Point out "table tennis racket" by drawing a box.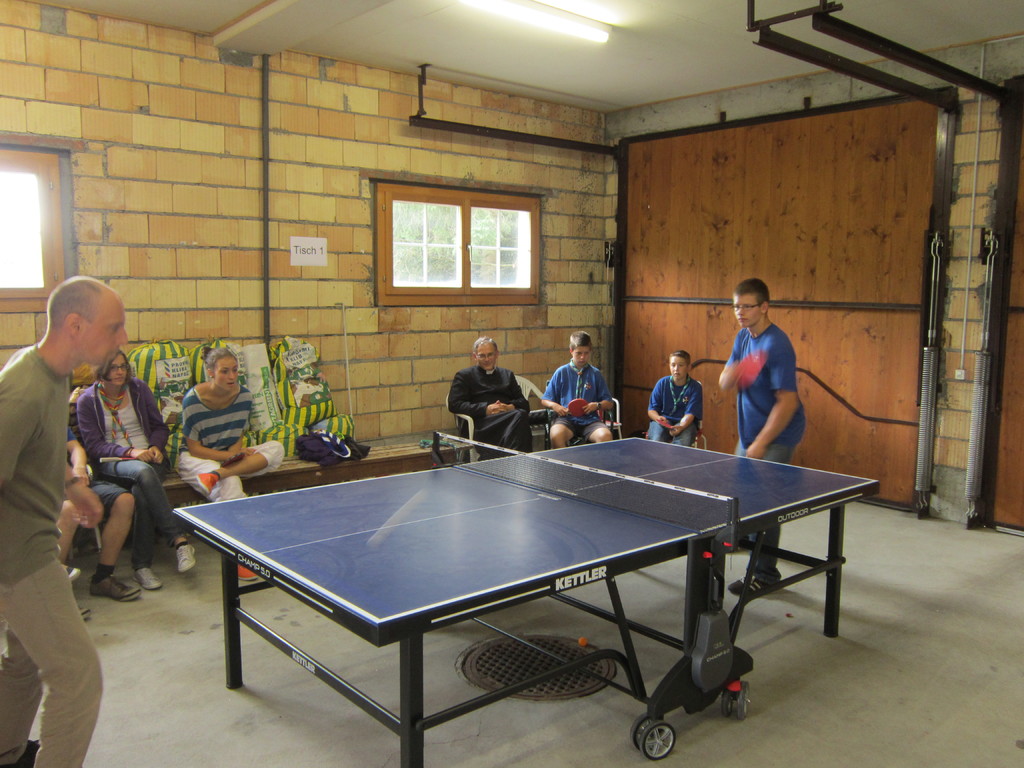
BBox(100, 456, 138, 464).
